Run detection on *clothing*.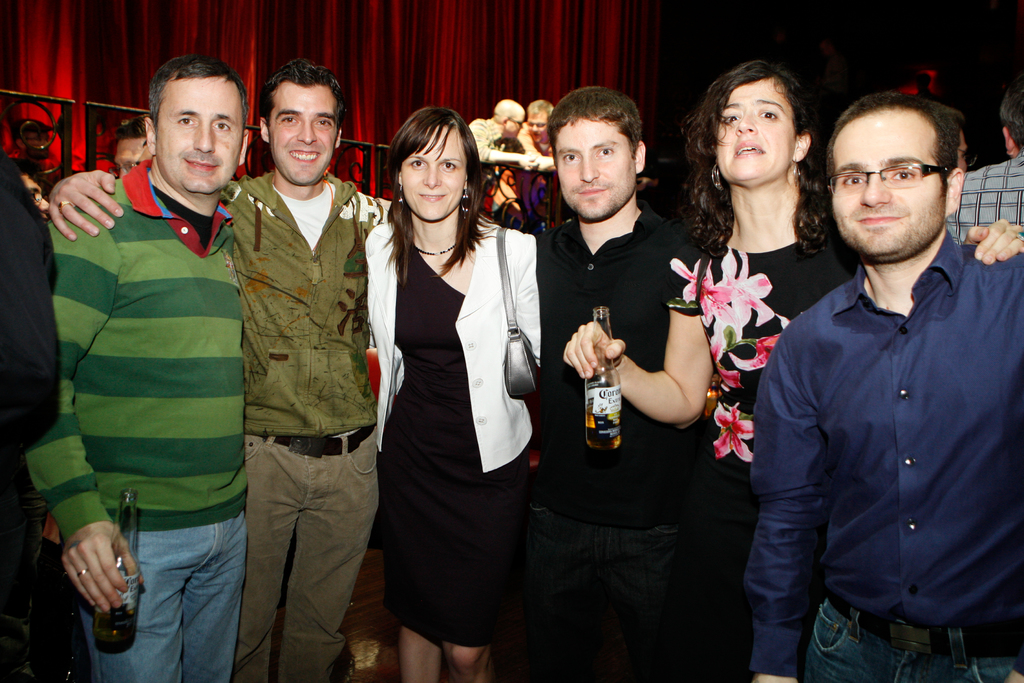
Result: {"x1": 4, "y1": 158, "x2": 243, "y2": 682}.
